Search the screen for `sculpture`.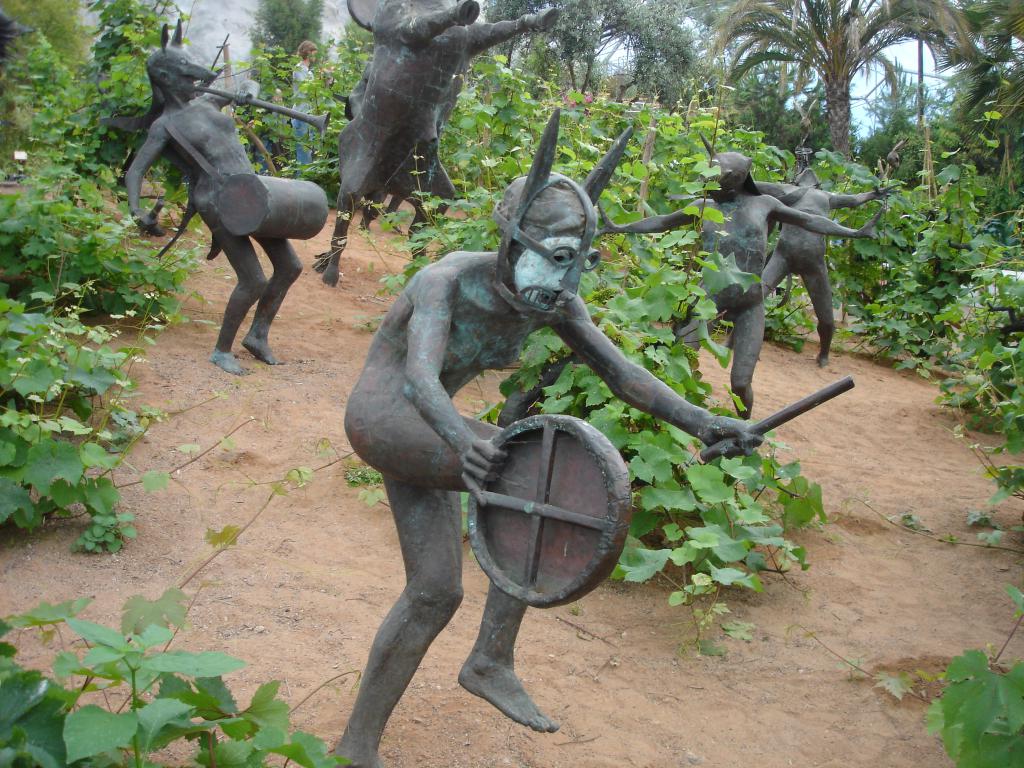
Found at {"x1": 332, "y1": 86, "x2": 768, "y2": 749}.
